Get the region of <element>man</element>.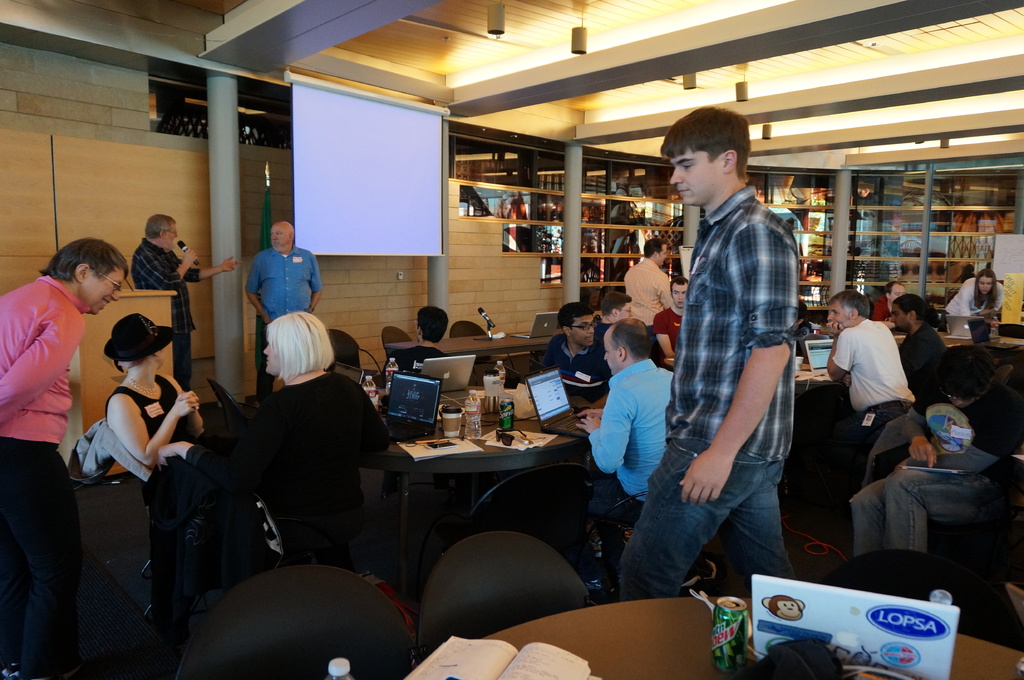
x1=834, y1=291, x2=913, y2=461.
